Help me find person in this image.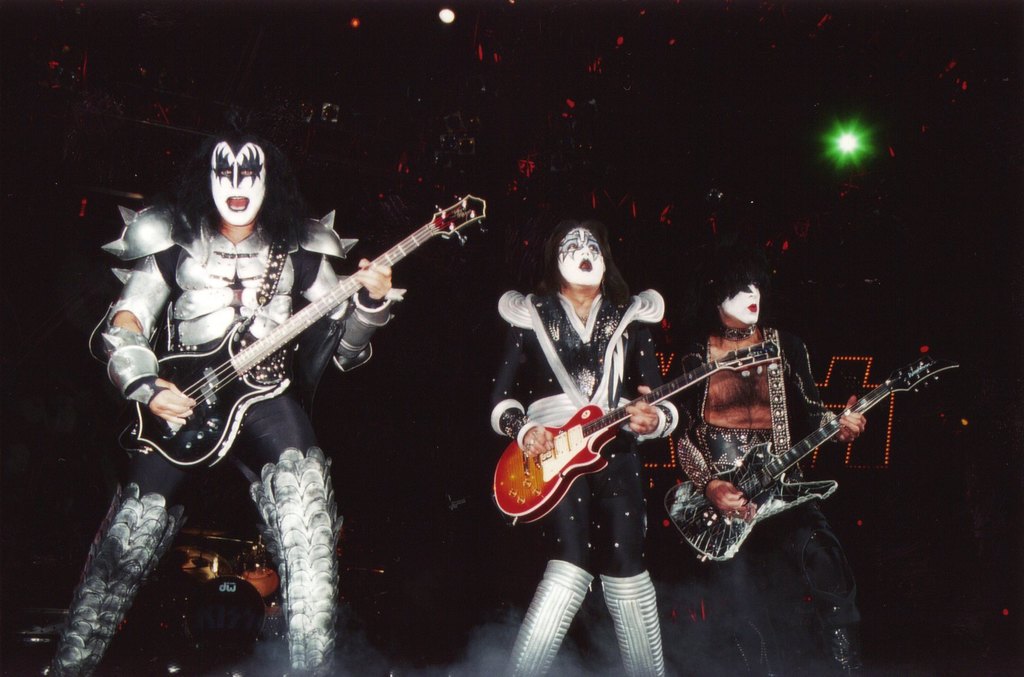
Found it: [672, 263, 883, 676].
